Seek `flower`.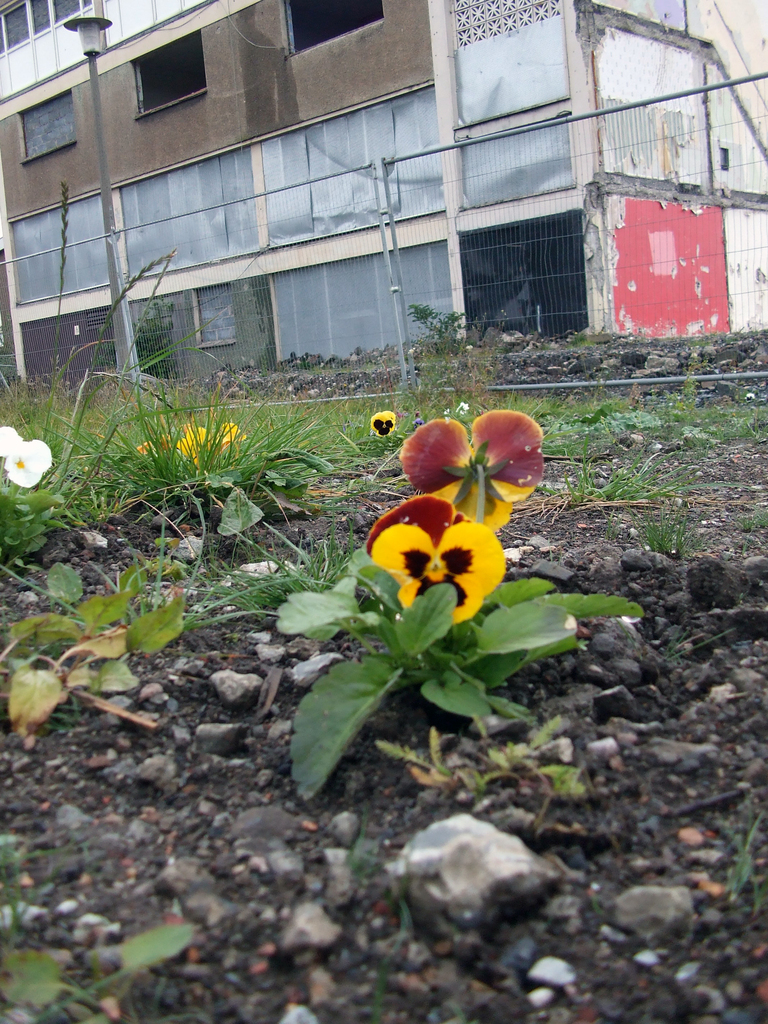
{"x1": 370, "y1": 488, "x2": 510, "y2": 605}.
